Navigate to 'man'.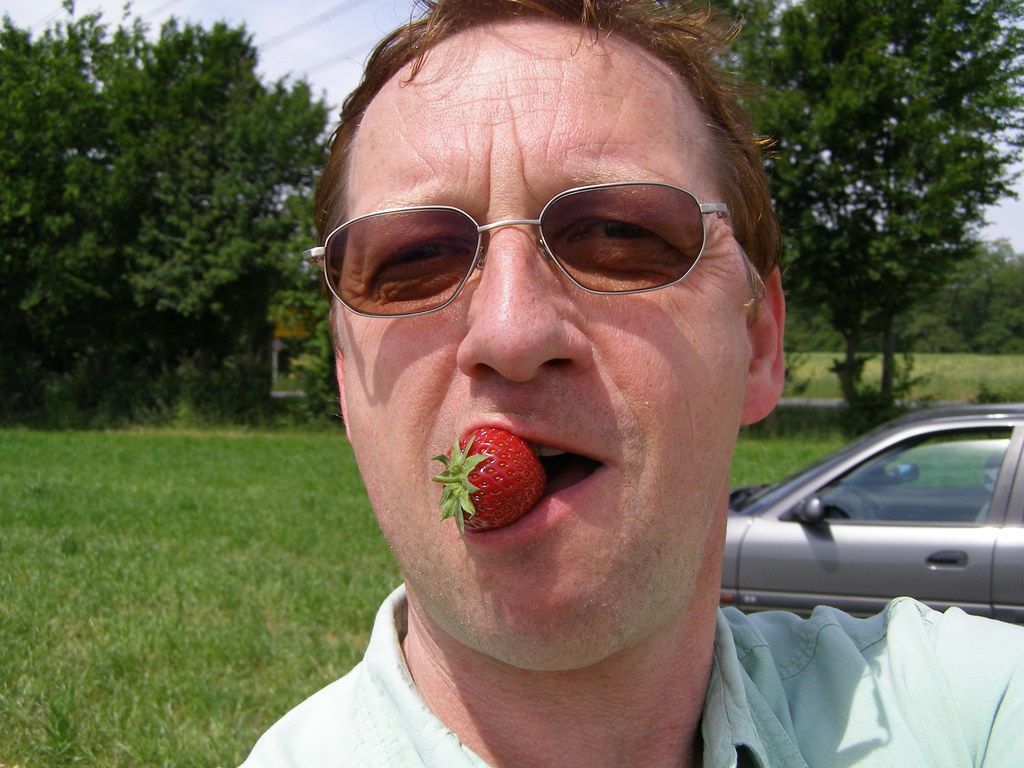
Navigation target: rect(233, 0, 1023, 767).
